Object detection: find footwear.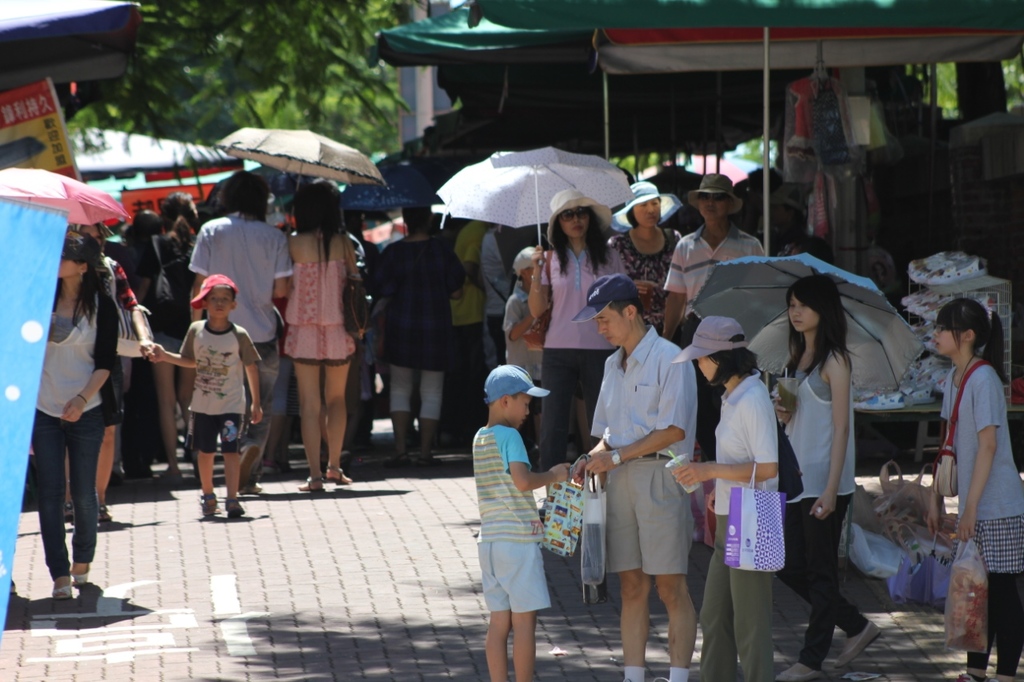
994 677 1020 680.
